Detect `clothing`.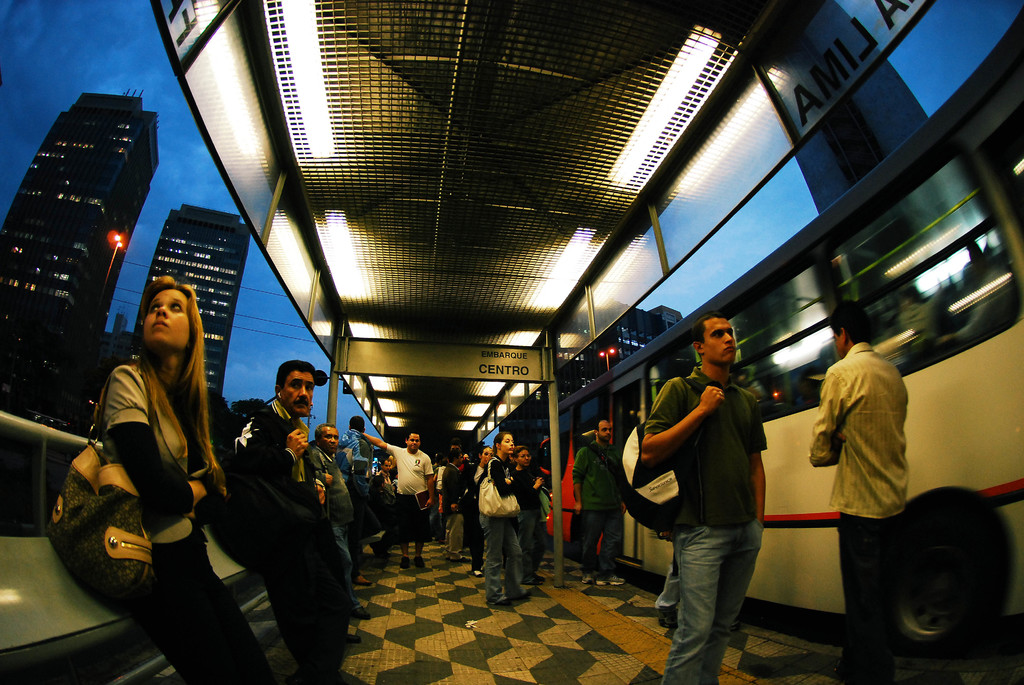
Detected at locate(815, 341, 913, 638).
